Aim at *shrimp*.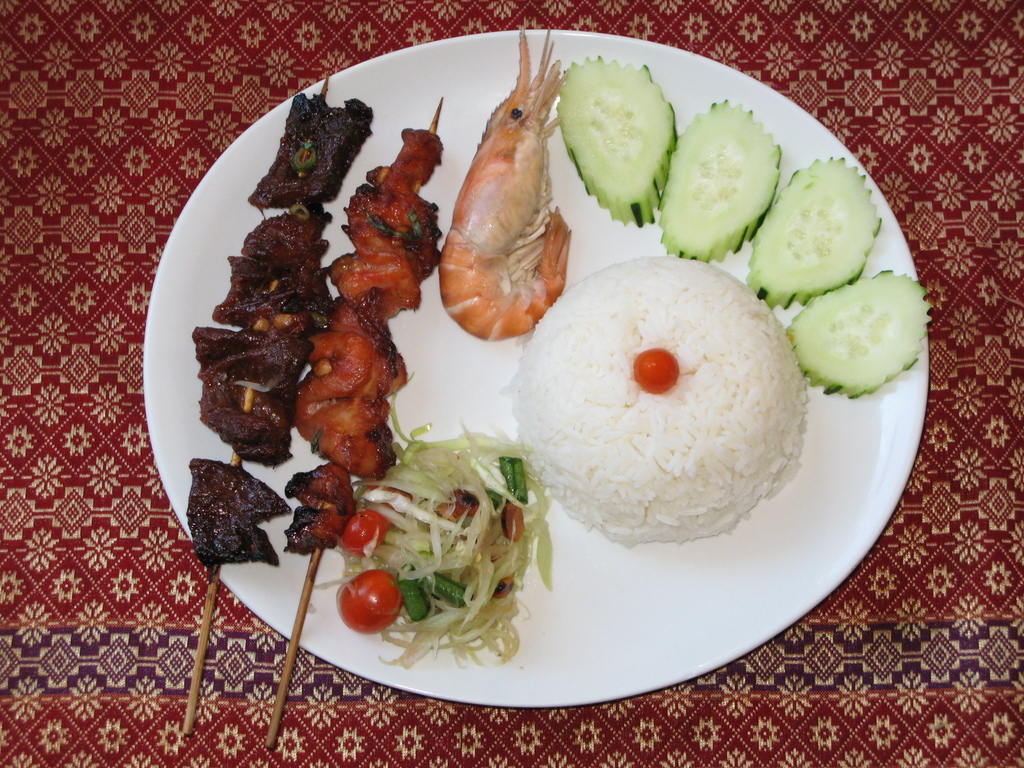
Aimed at [435,35,565,344].
